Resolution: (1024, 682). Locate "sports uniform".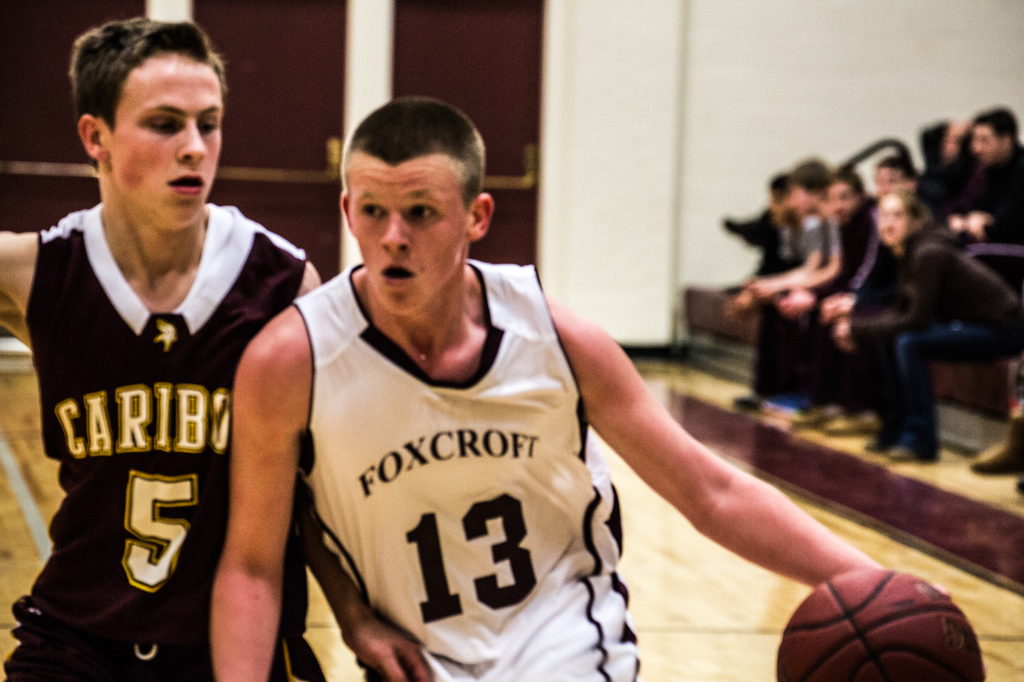
bbox=(0, 192, 328, 681).
